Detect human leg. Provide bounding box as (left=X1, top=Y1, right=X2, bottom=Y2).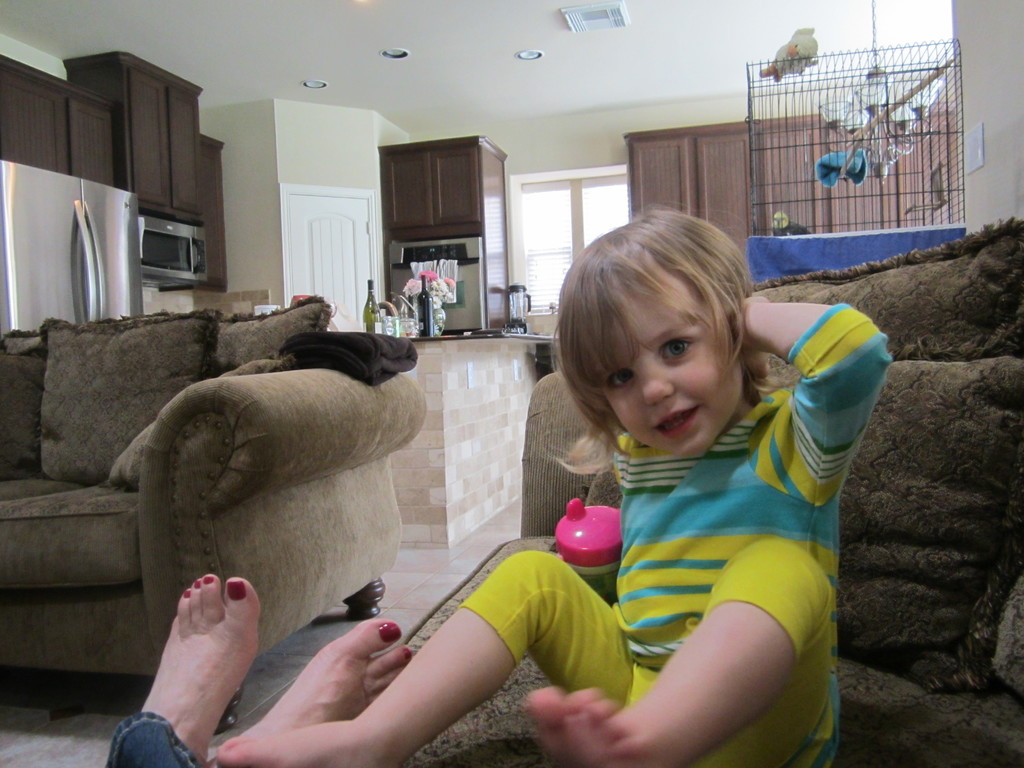
(left=235, top=614, right=411, bottom=741).
